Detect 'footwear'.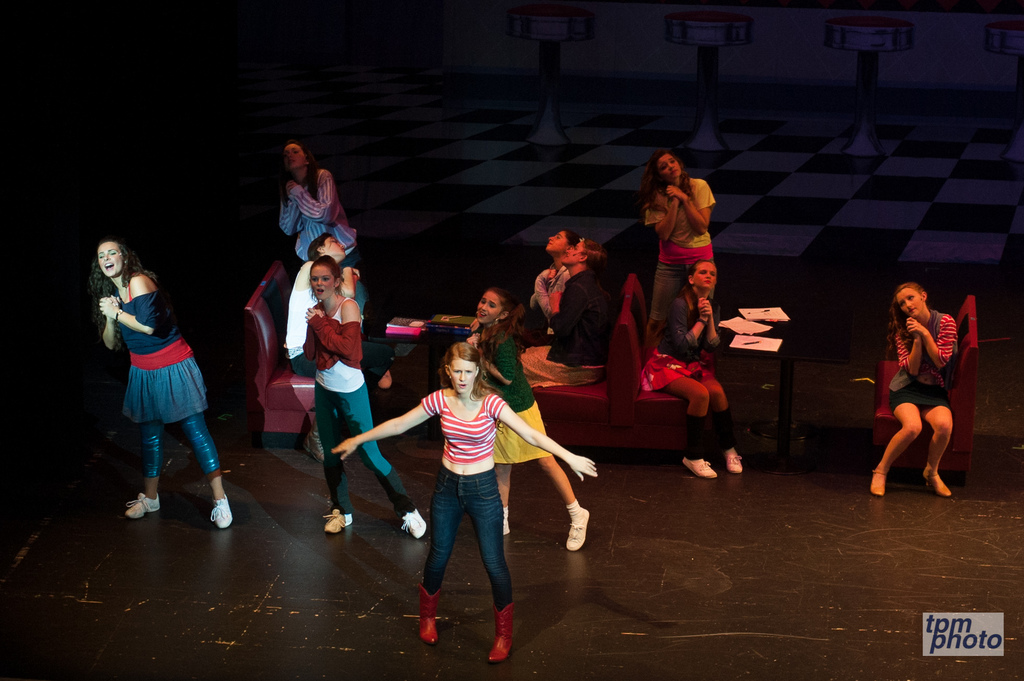
Detected at rect(568, 506, 589, 548).
